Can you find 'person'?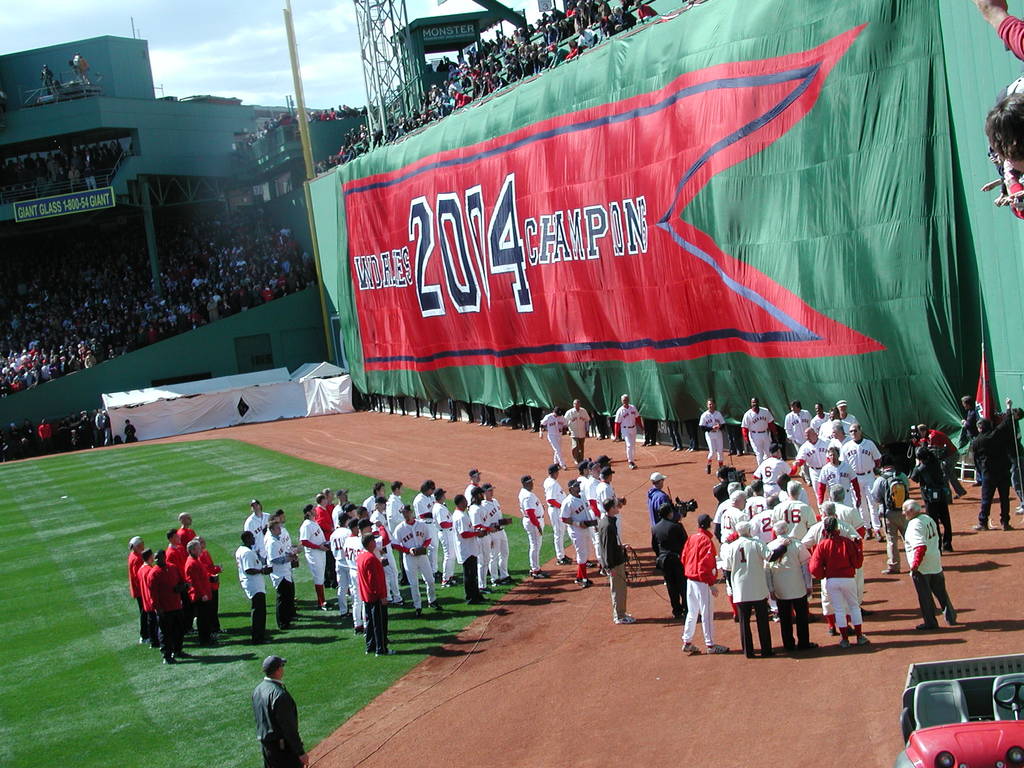
Yes, bounding box: bbox=(596, 500, 630, 624).
